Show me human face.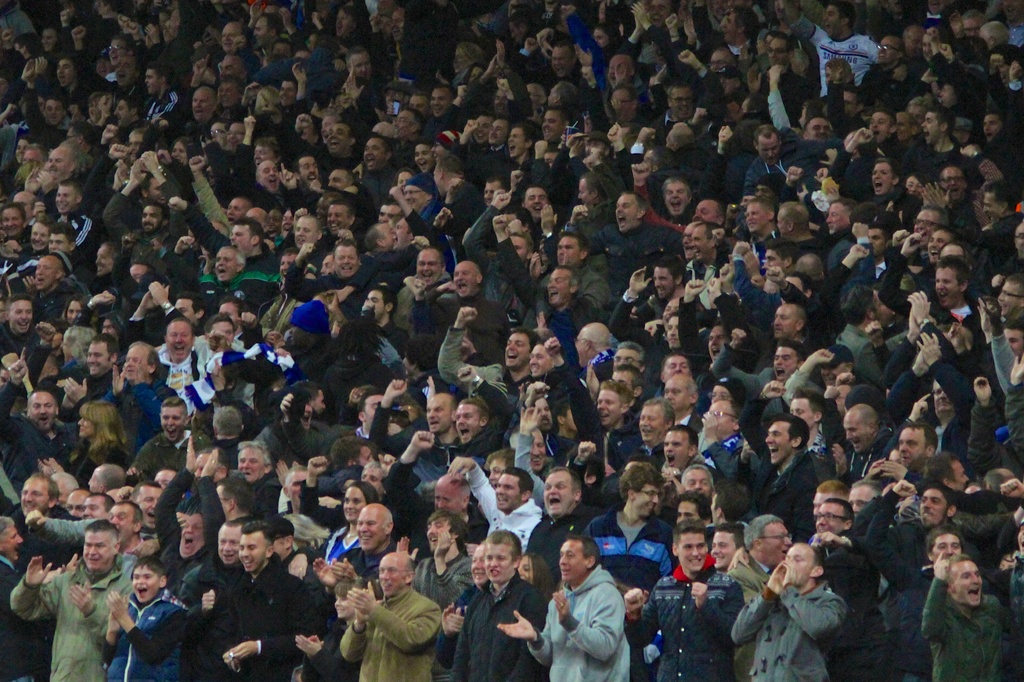
human face is here: {"left": 935, "top": 267, "right": 963, "bottom": 311}.
